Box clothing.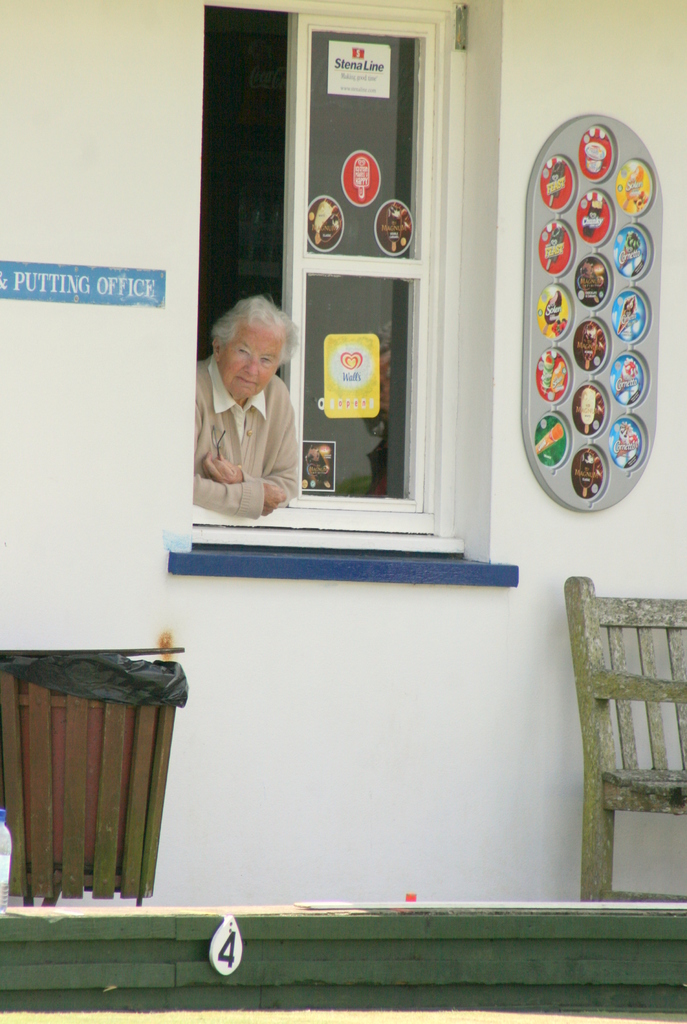
detection(197, 326, 315, 527).
